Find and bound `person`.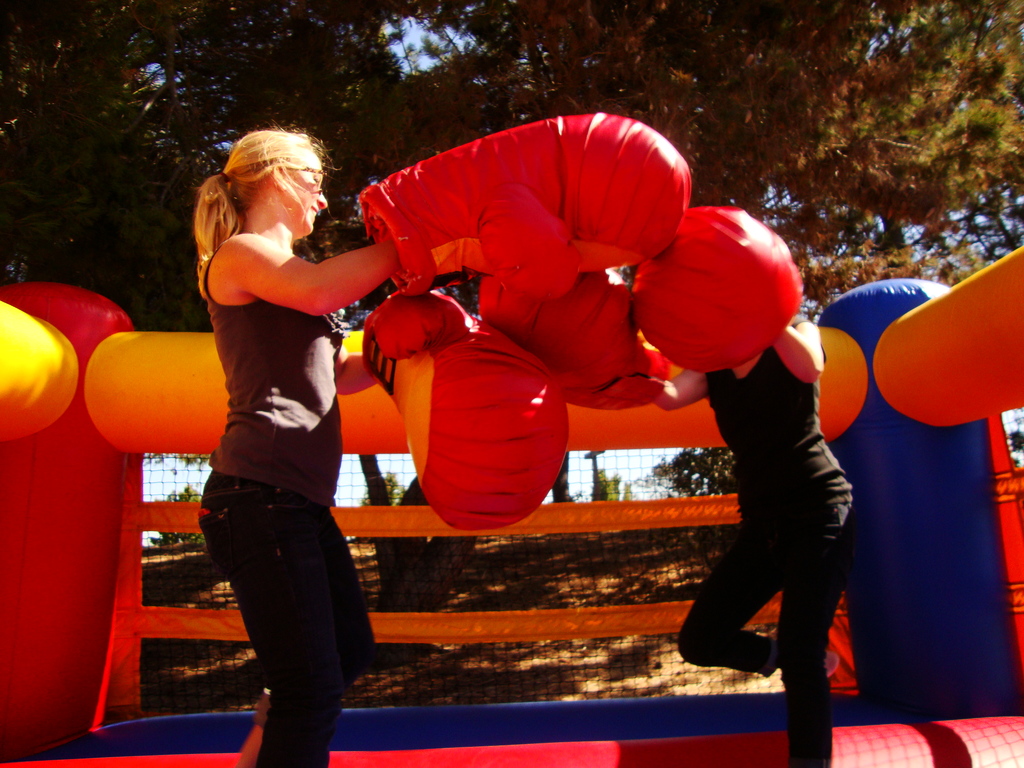
Bound: box(193, 129, 401, 767).
